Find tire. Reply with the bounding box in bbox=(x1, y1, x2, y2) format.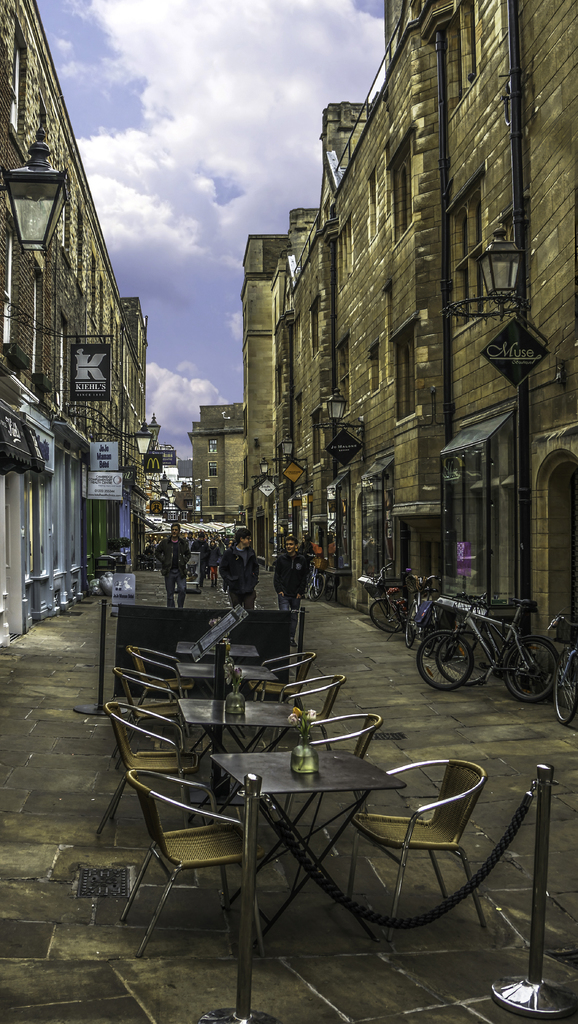
bbox=(513, 638, 557, 694).
